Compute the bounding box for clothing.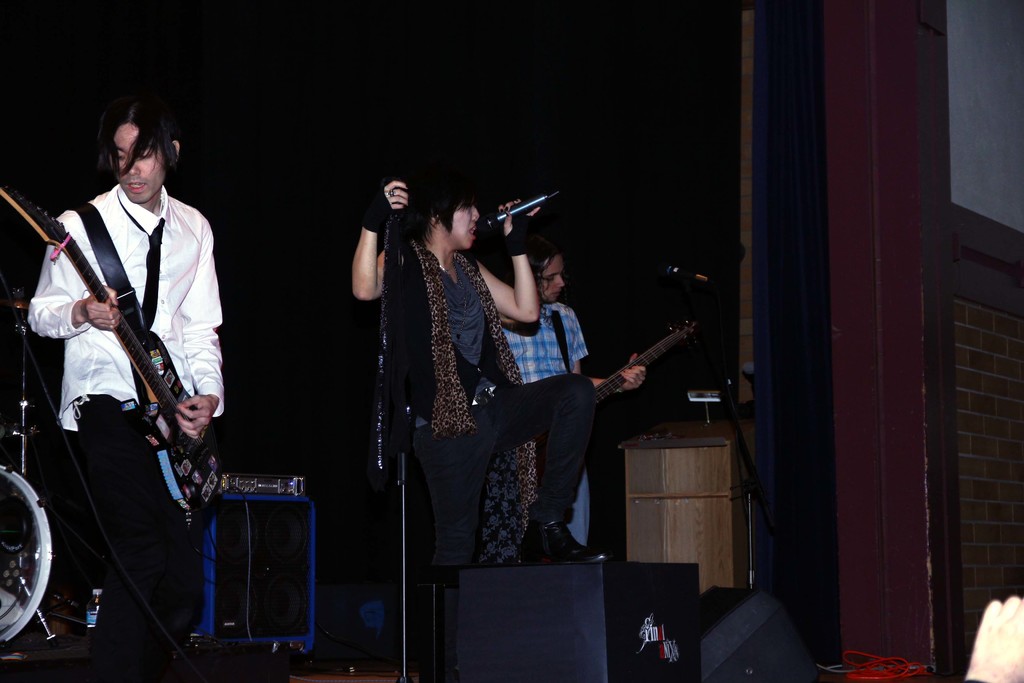
<region>405, 234, 520, 432</region>.
